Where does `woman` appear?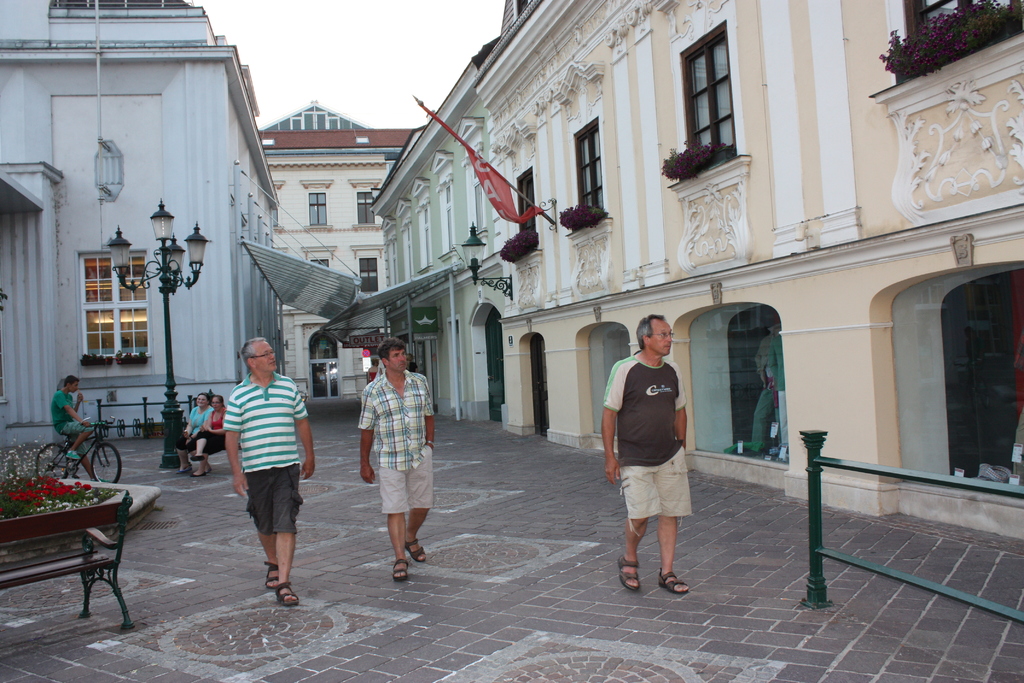
Appears at box=[173, 390, 211, 477].
